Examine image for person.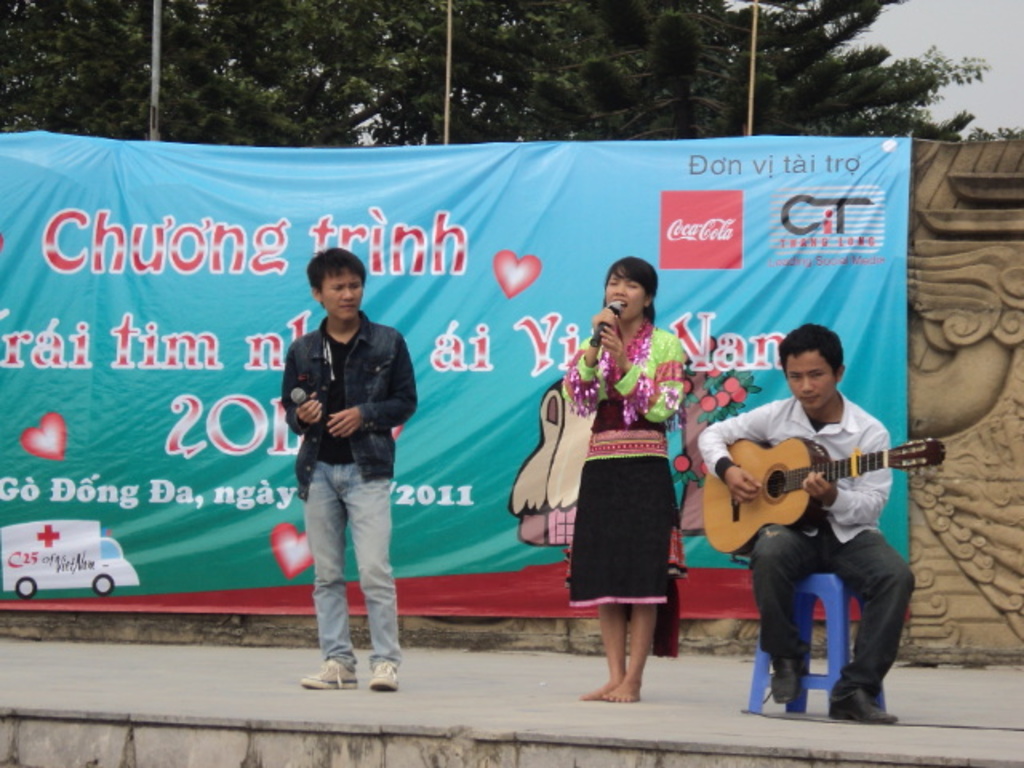
Examination result: pyautogui.locateOnScreen(565, 253, 686, 710).
